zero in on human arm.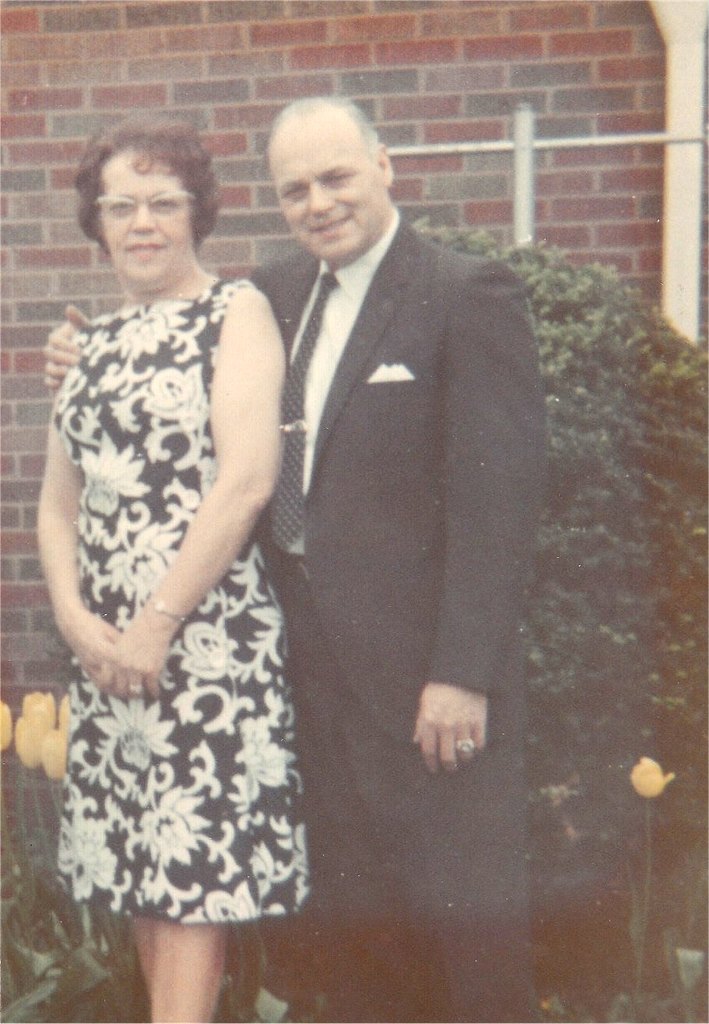
Zeroed in: {"x1": 79, "y1": 301, "x2": 258, "y2": 665}.
